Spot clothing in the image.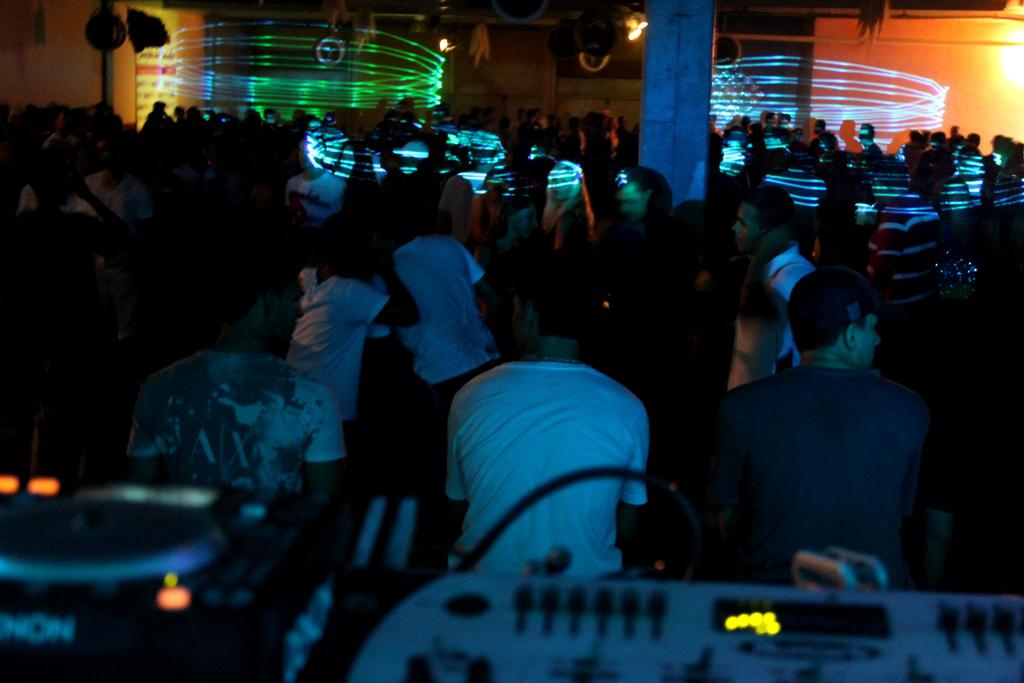
clothing found at BBox(396, 231, 477, 375).
